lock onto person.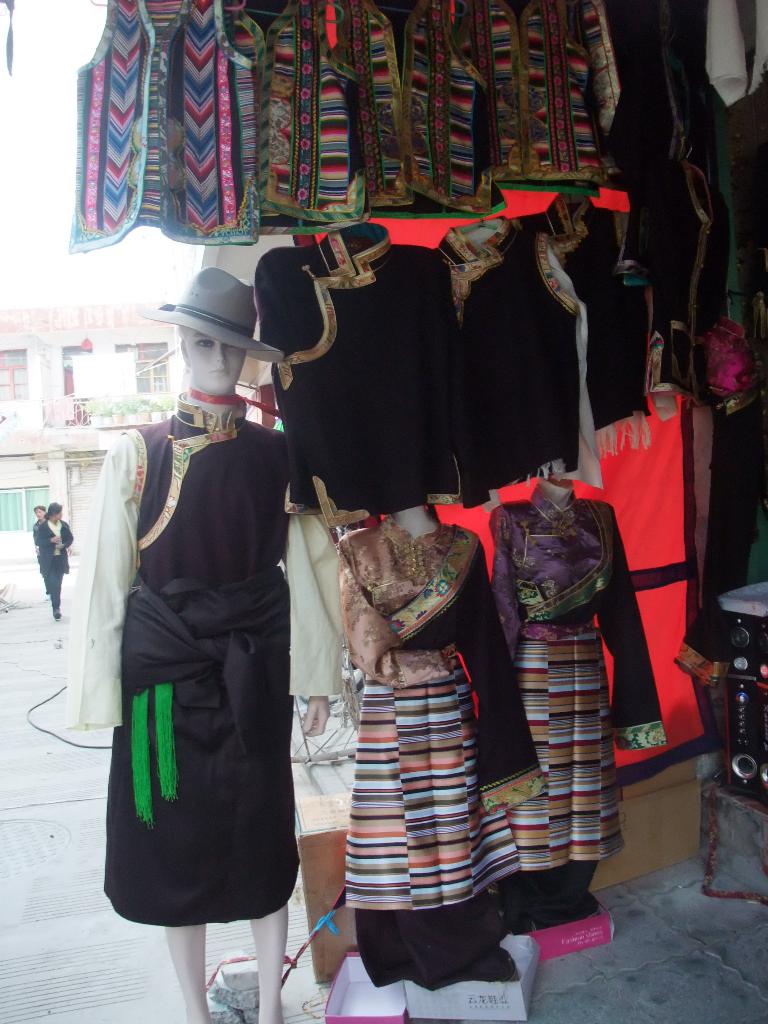
Locked: <bbox>33, 503, 75, 612</bbox>.
